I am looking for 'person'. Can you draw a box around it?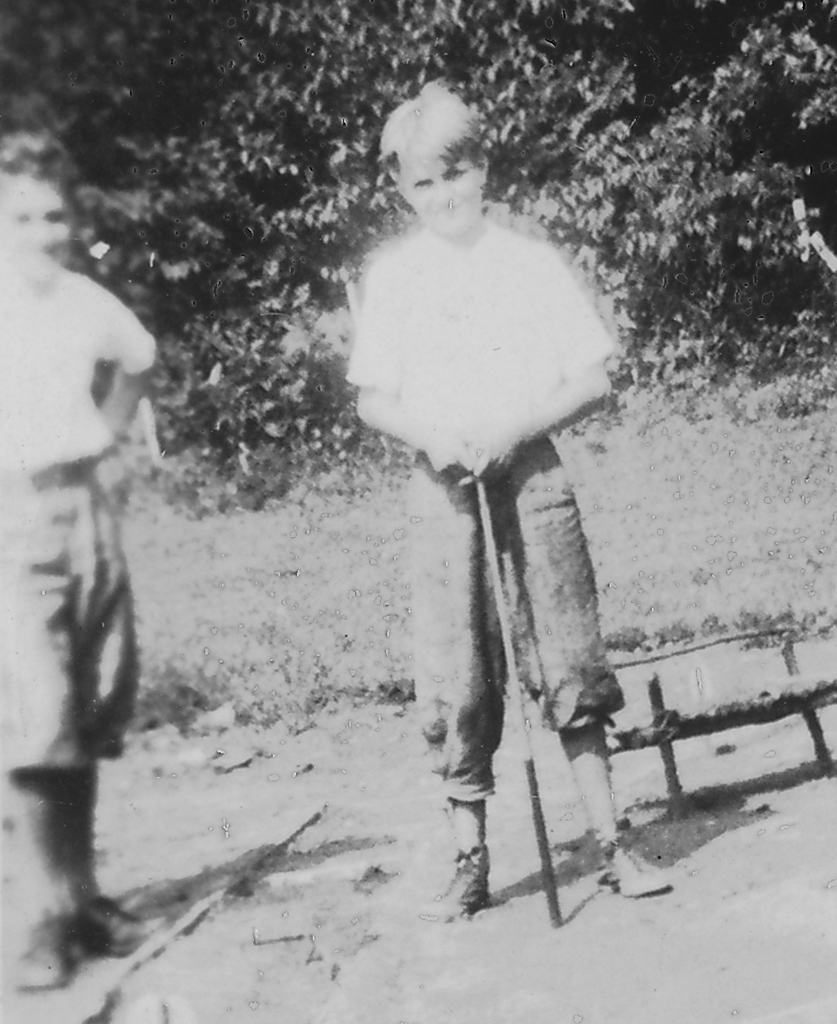
Sure, the bounding box is 0, 129, 159, 988.
